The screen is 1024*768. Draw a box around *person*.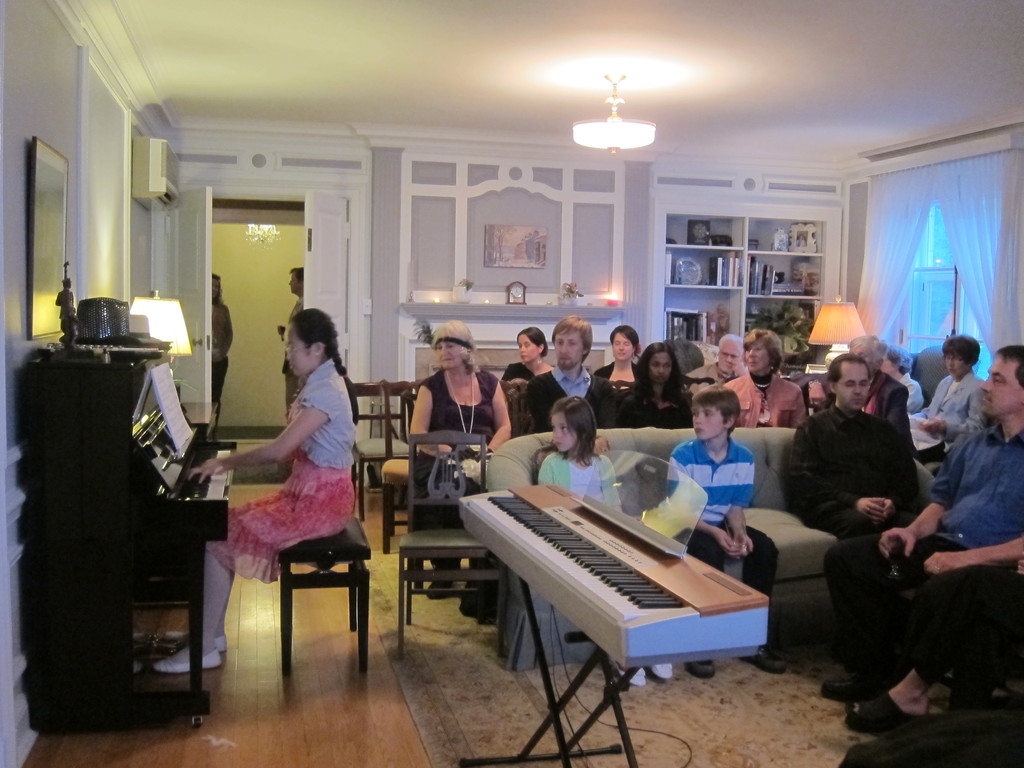
{"left": 829, "top": 345, "right": 1019, "bottom": 719}.
